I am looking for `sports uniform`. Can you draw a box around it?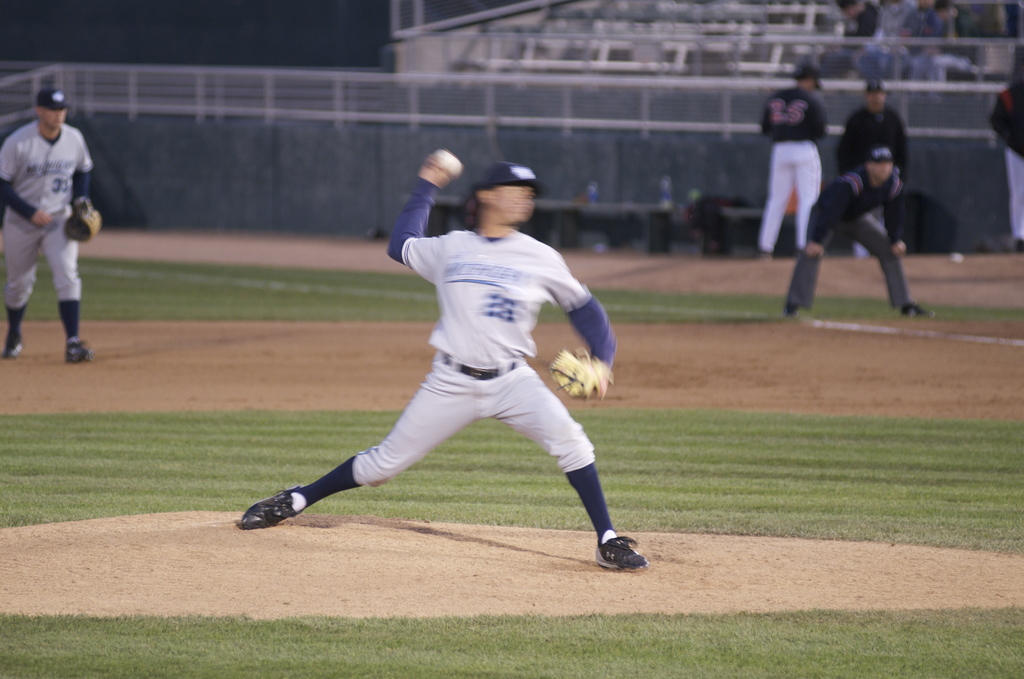
Sure, the bounding box is left=780, top=170, right=918, bottom=320.
